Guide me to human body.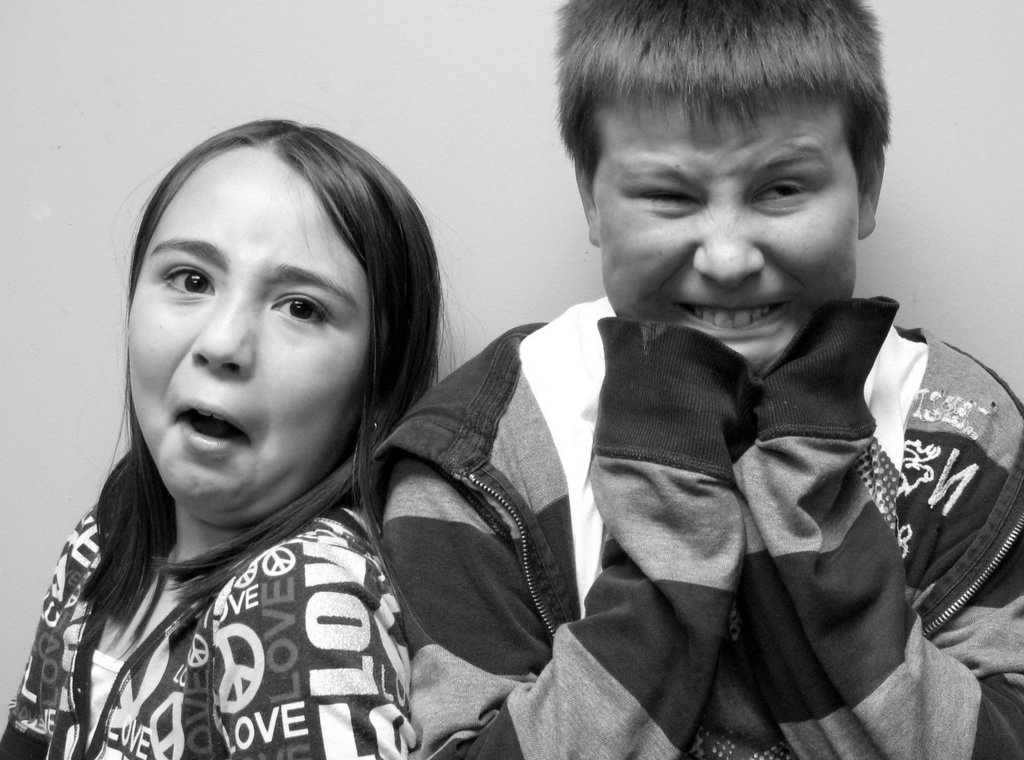
Guidance: {"x1": 368, "y1": 0, "x2": 1023, "y2": 759}.
